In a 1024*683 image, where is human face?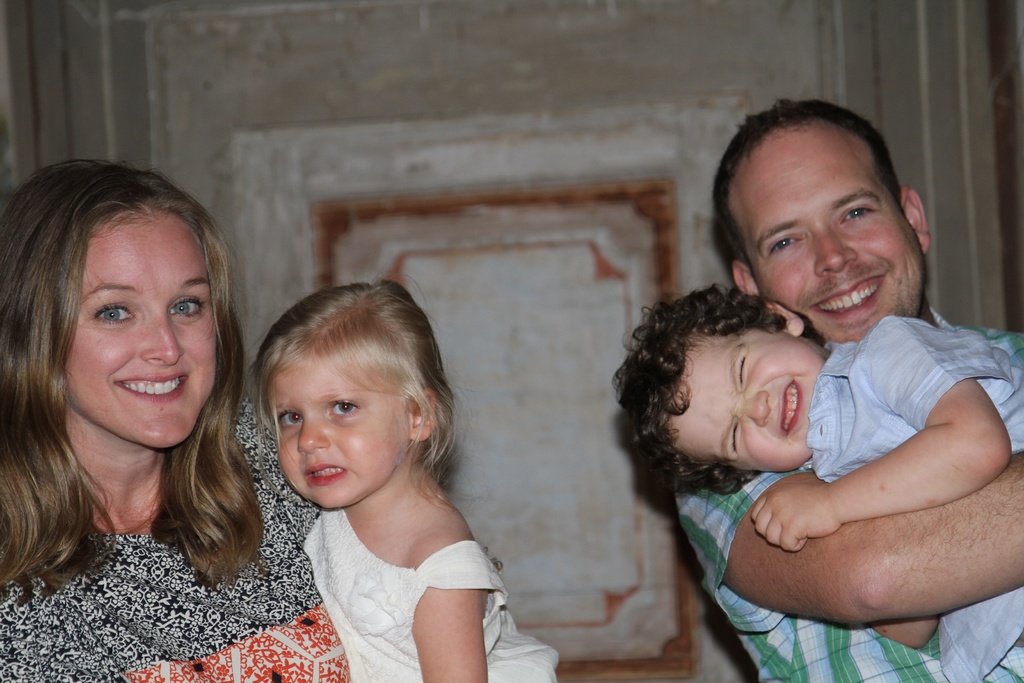
<box>61,213,218,450</box>.
